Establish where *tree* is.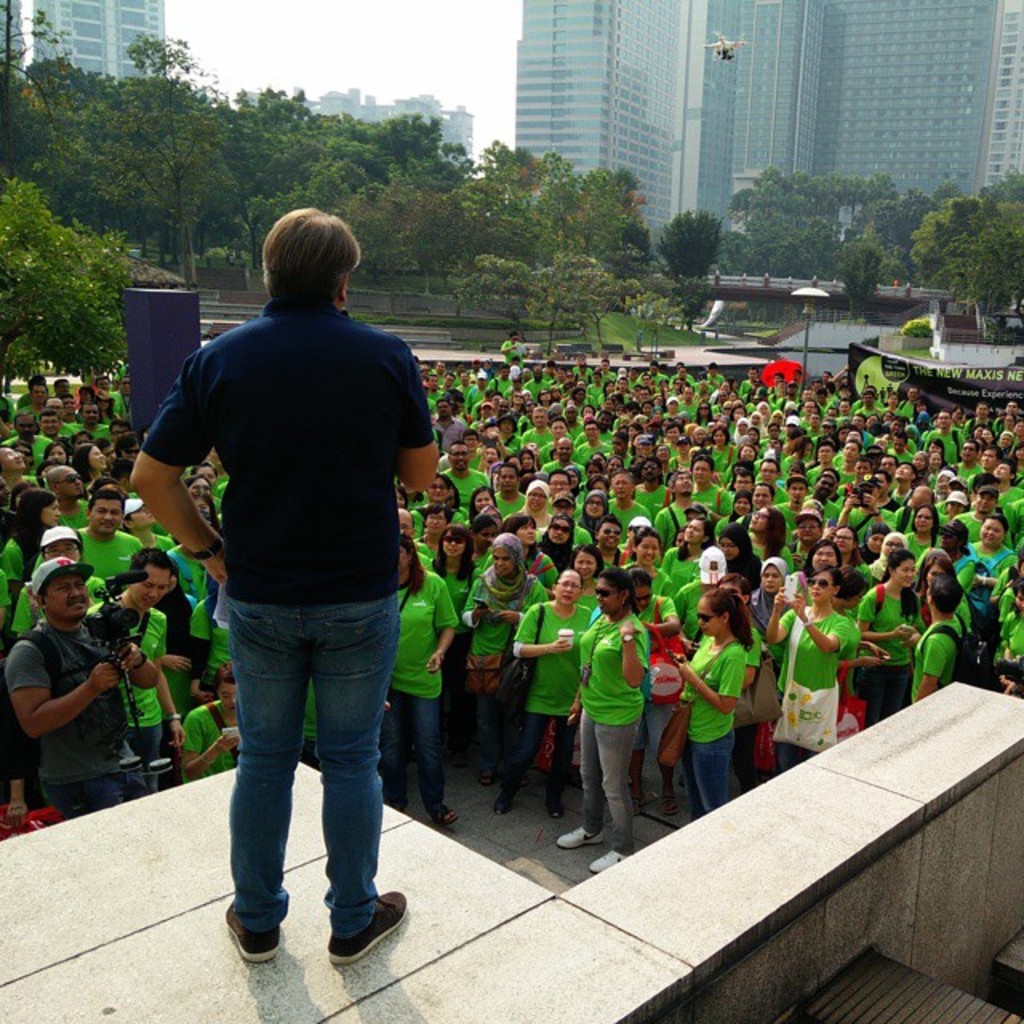
Established at 901, 198, 1022, 336.
